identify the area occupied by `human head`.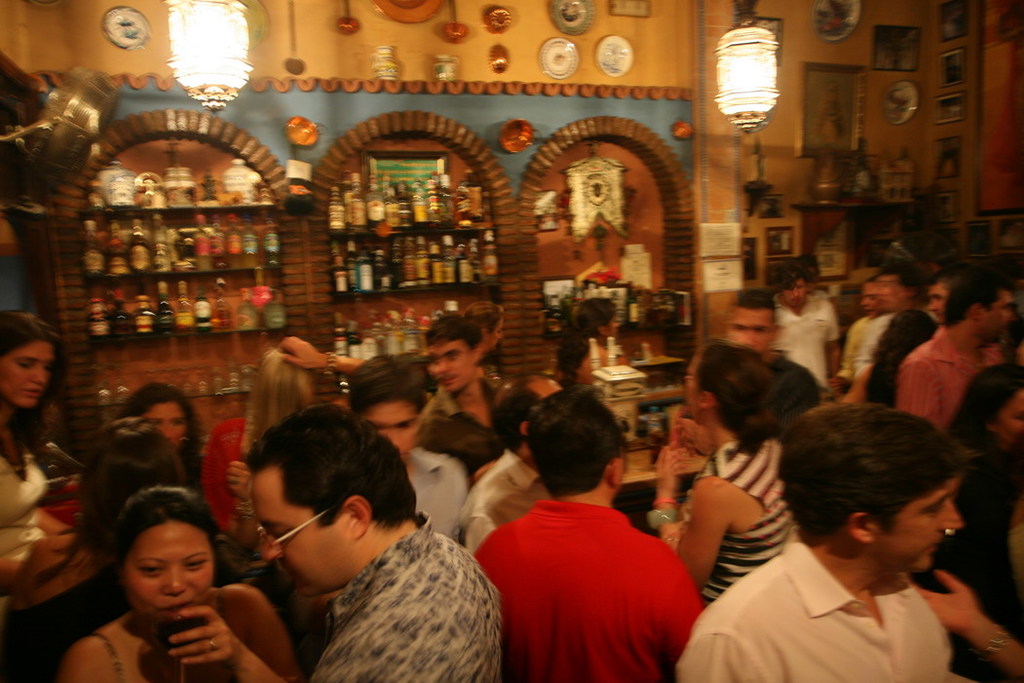
Area: rect(243, 406, 418, 600).
